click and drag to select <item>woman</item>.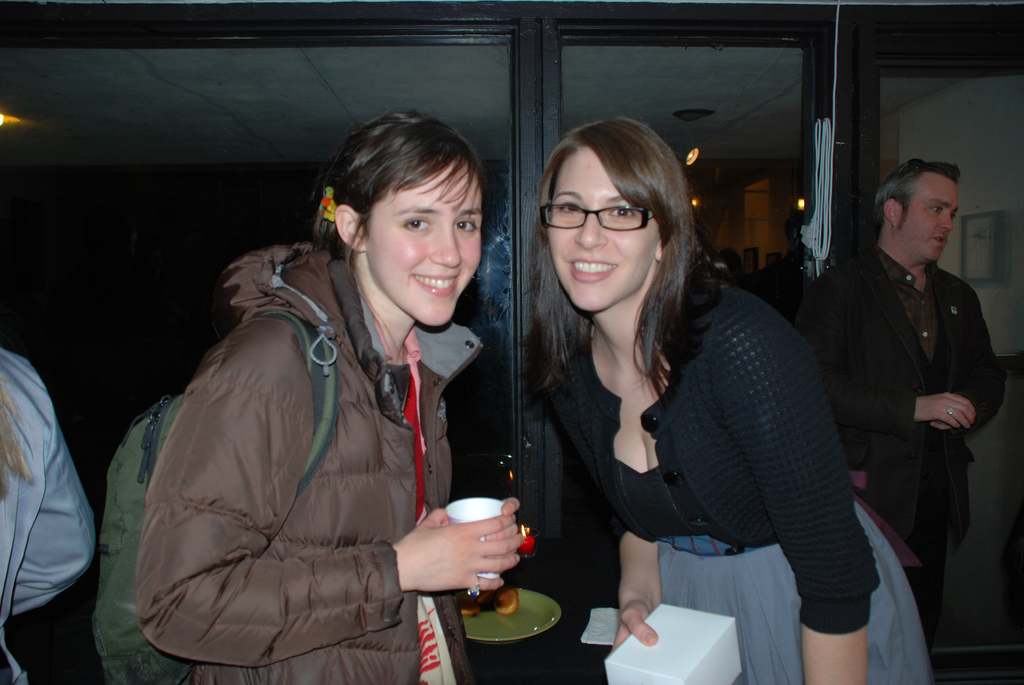
Selection: bbox=[509, 118, 881, 665].
